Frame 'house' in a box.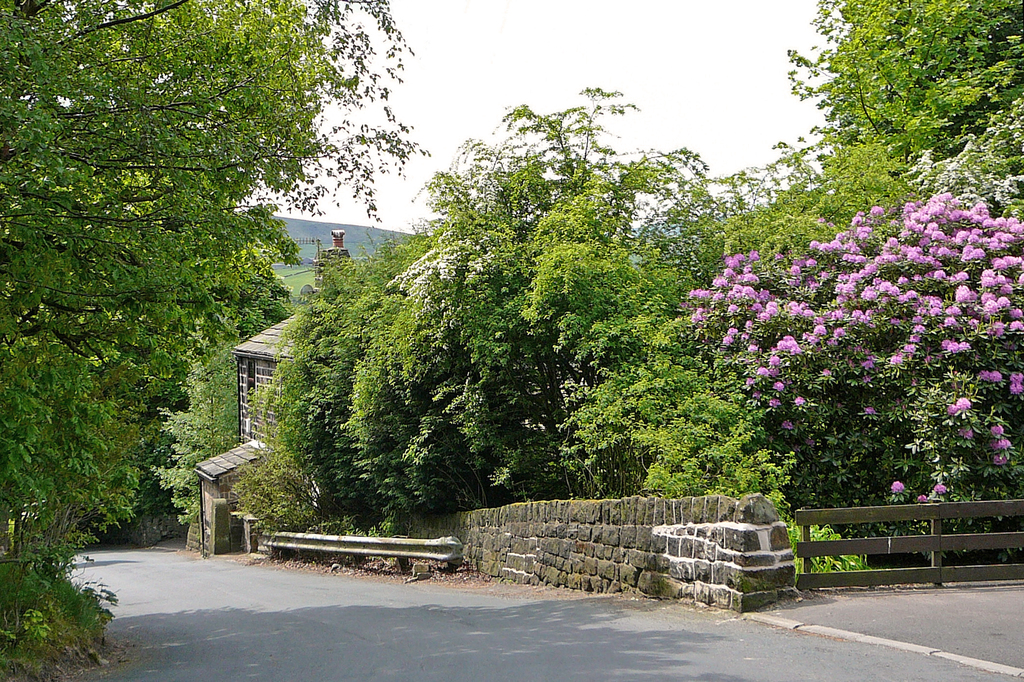
bbox=(190, 300, 300, 557).
